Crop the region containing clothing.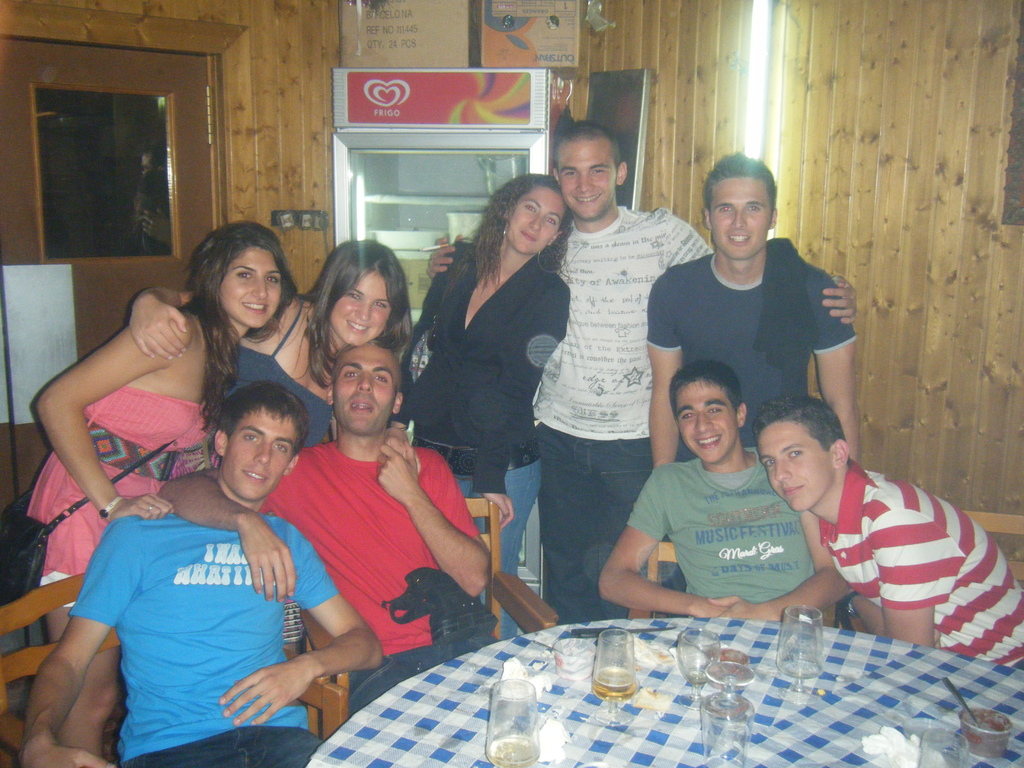
Crop region: {"left": 614, "top": 457, "right": 874, "bottom": 647}.
